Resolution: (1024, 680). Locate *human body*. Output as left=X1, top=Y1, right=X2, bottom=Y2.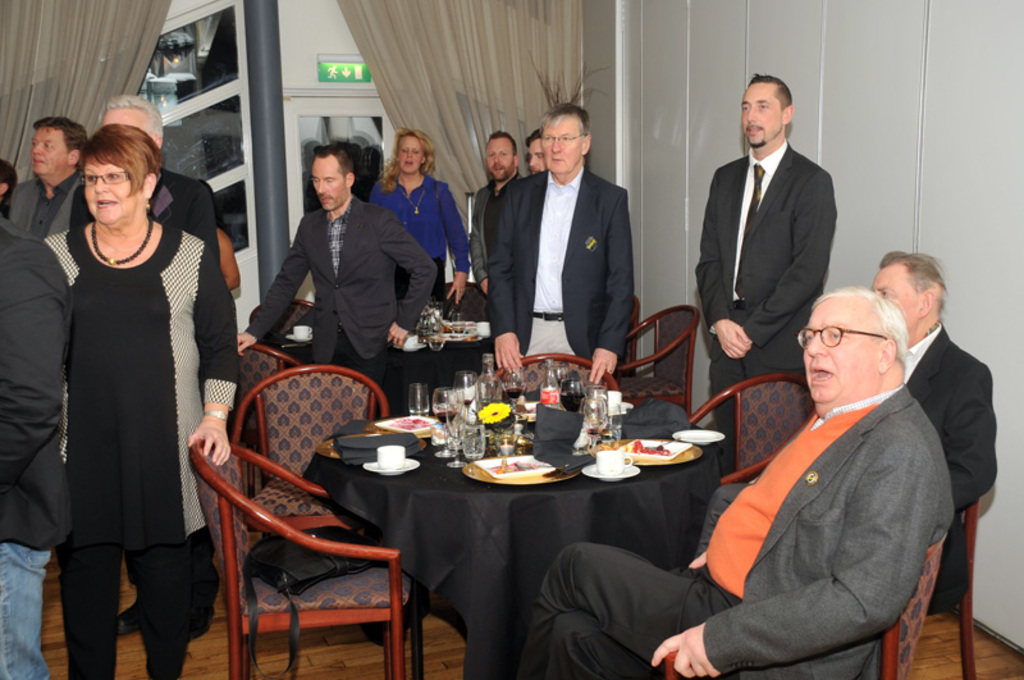
left=26, top=83, right=202, bottom=679.
